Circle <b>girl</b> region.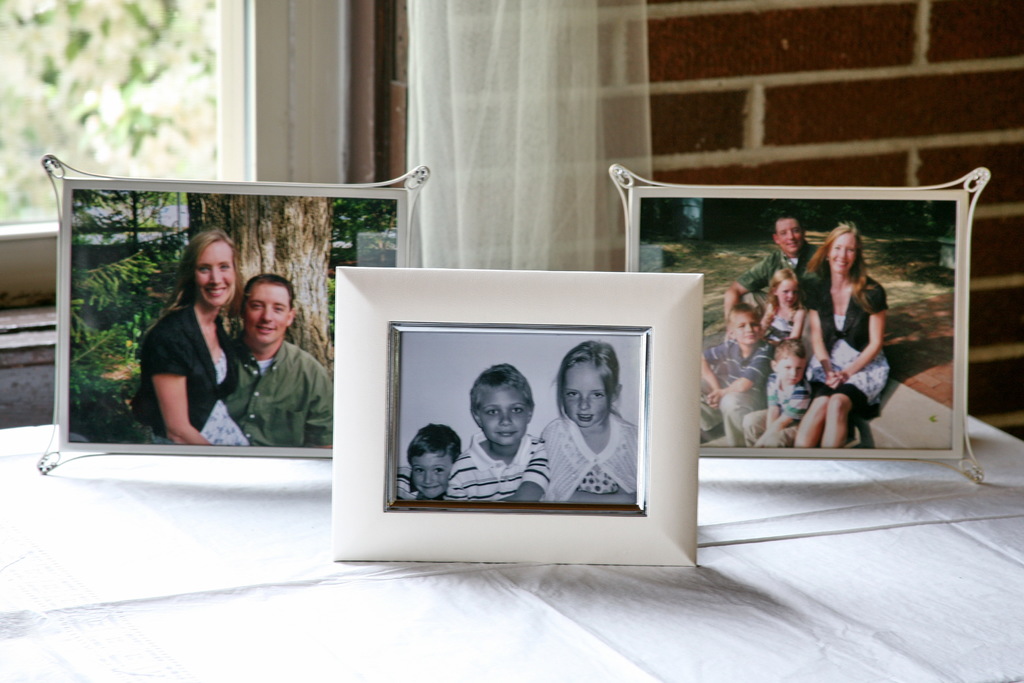
Region: 543/338/637/502.
